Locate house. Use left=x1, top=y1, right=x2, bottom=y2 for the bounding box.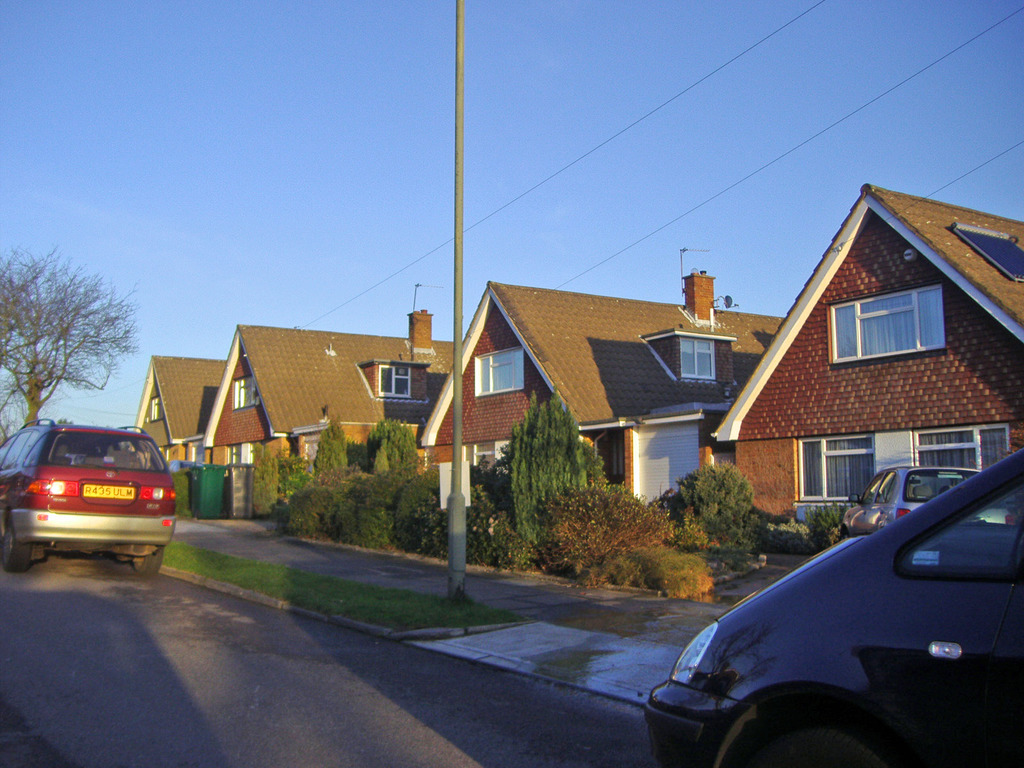
left=696, top=164, right=1023, bottom=567.
